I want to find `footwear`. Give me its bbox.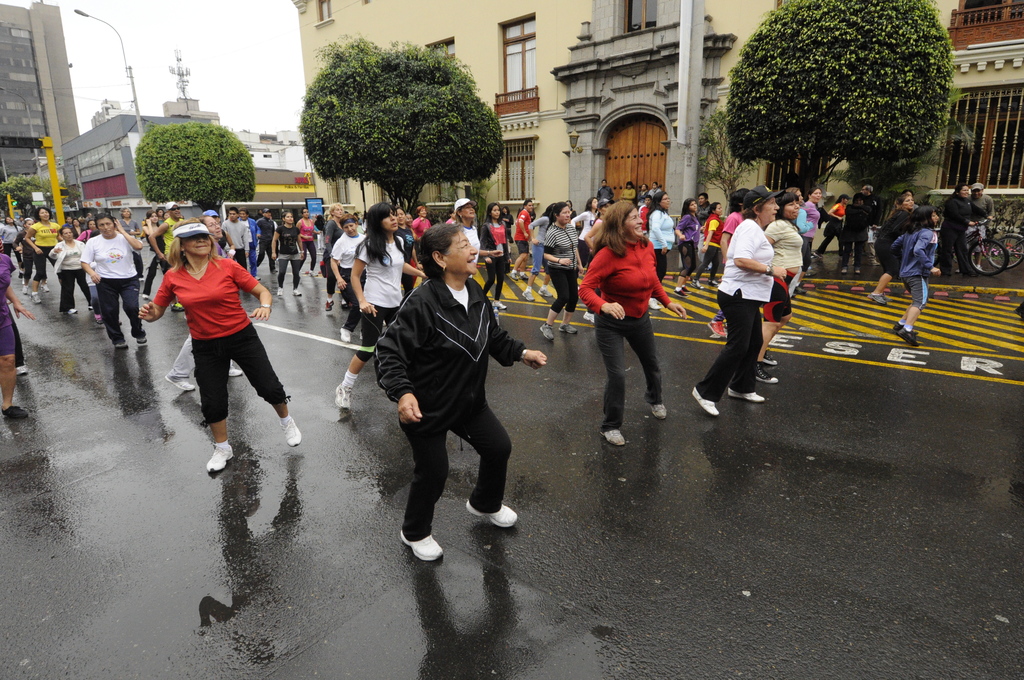
left=599, top=430, right=627, bottom=445.
